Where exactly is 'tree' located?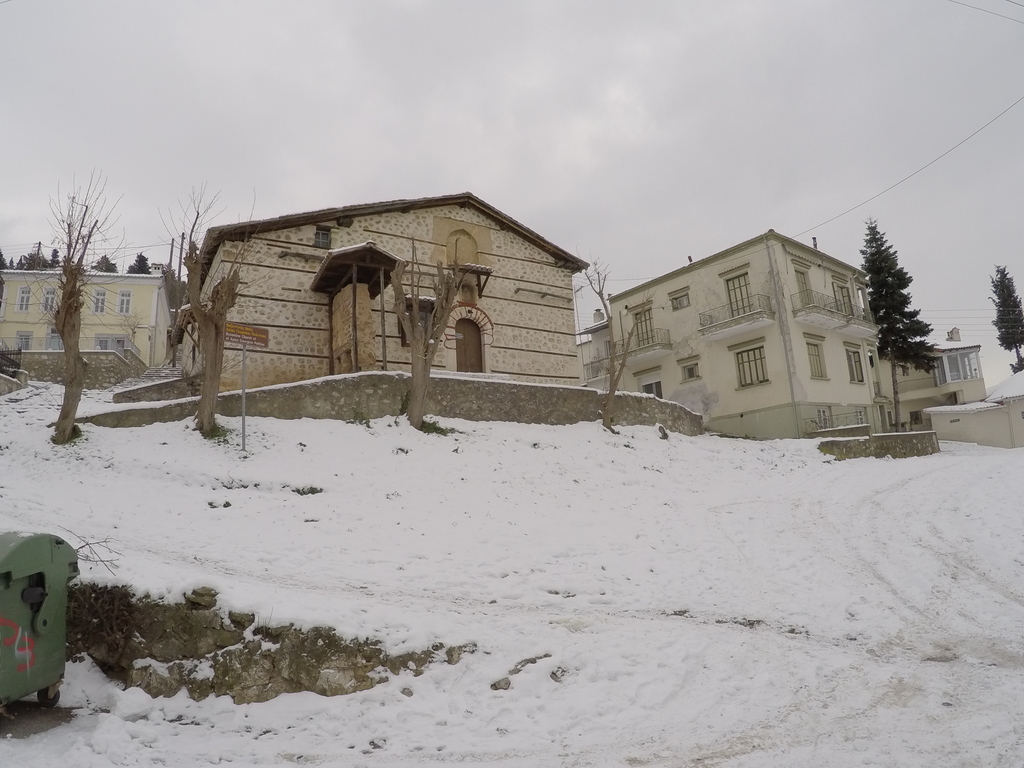
Its bounding box is [x1=1, y1=163, x2=143, y2=444].
